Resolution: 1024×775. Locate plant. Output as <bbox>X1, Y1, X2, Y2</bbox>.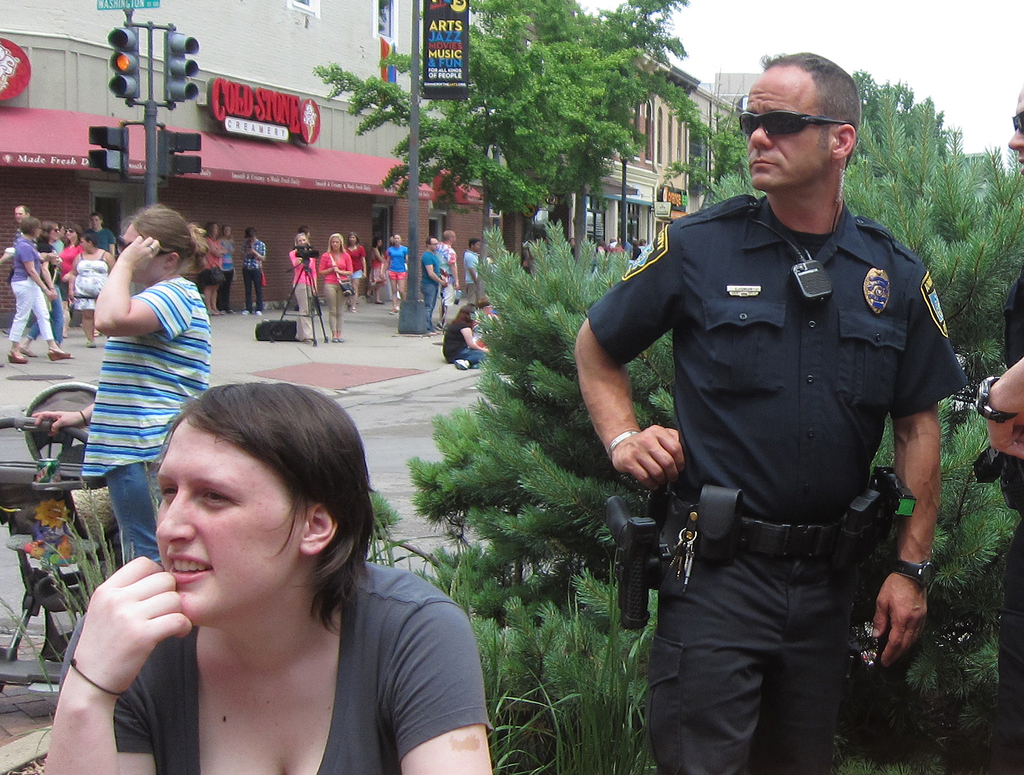
<bbox>406, 212, 689, 774</bbox>.
